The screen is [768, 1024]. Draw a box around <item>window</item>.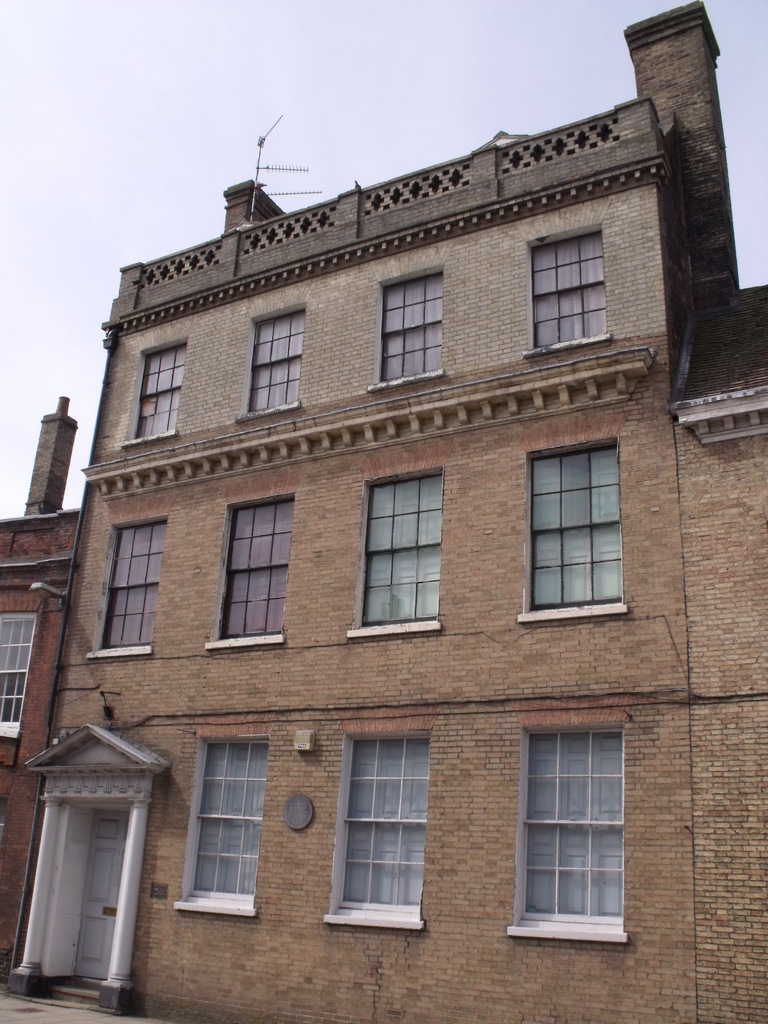
(331,719,432,924).
